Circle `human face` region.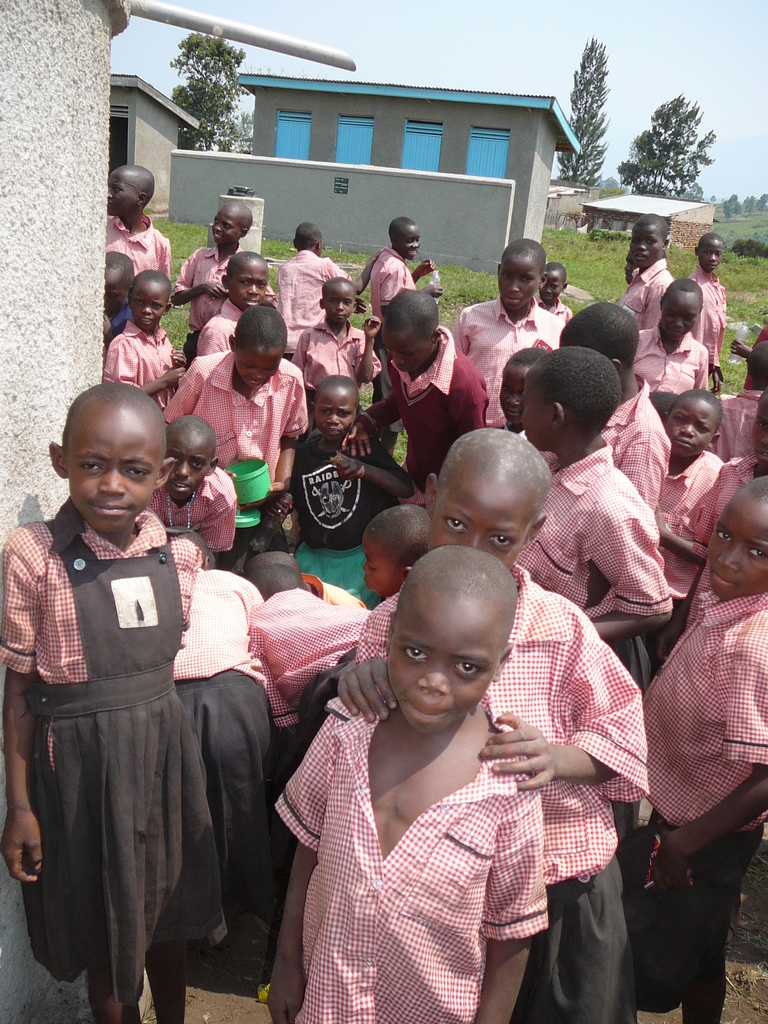
Region: 241:260:268:307.
